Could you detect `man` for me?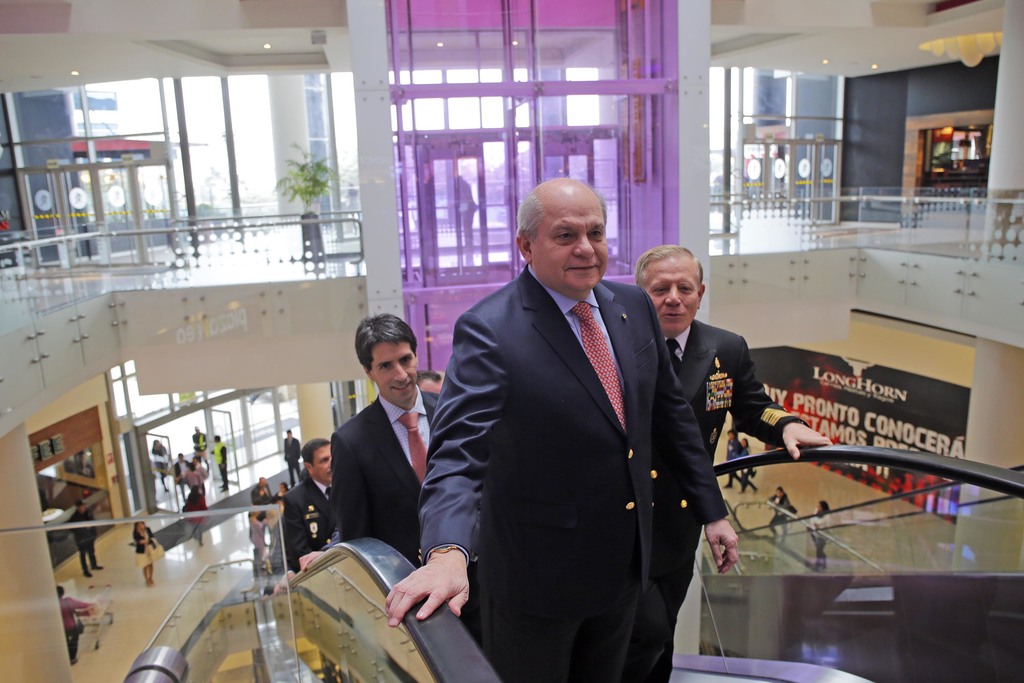
Detection result: [632,243,824,682].
